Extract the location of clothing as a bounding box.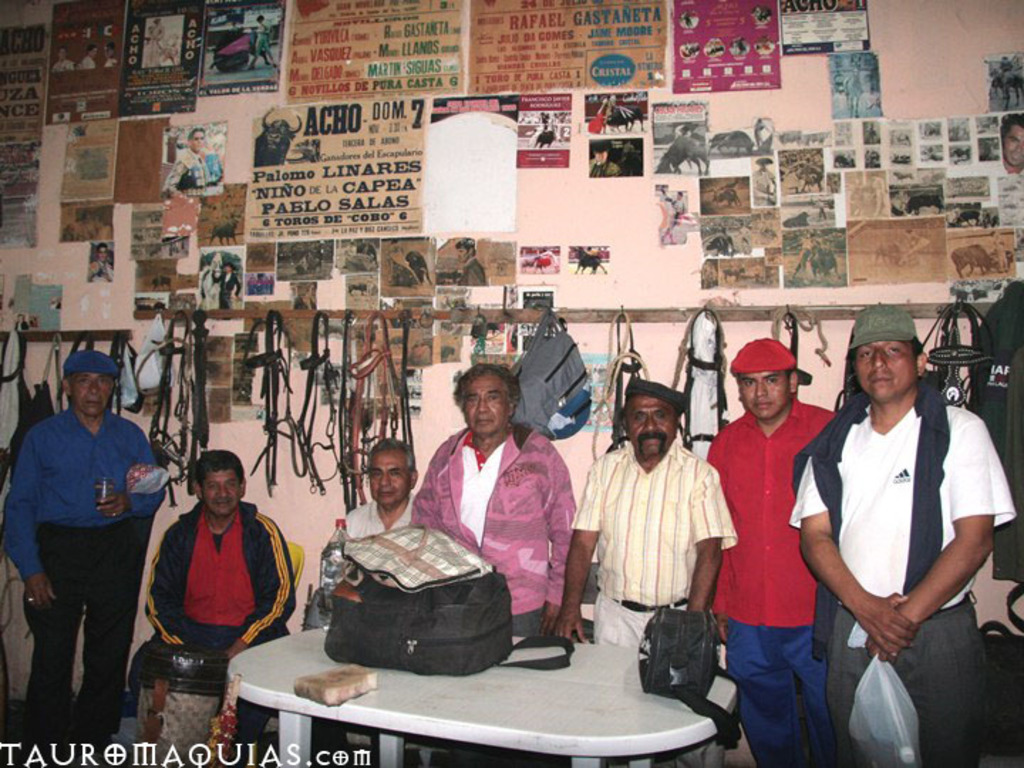
l=987, t=348, r=1023, b=582.
